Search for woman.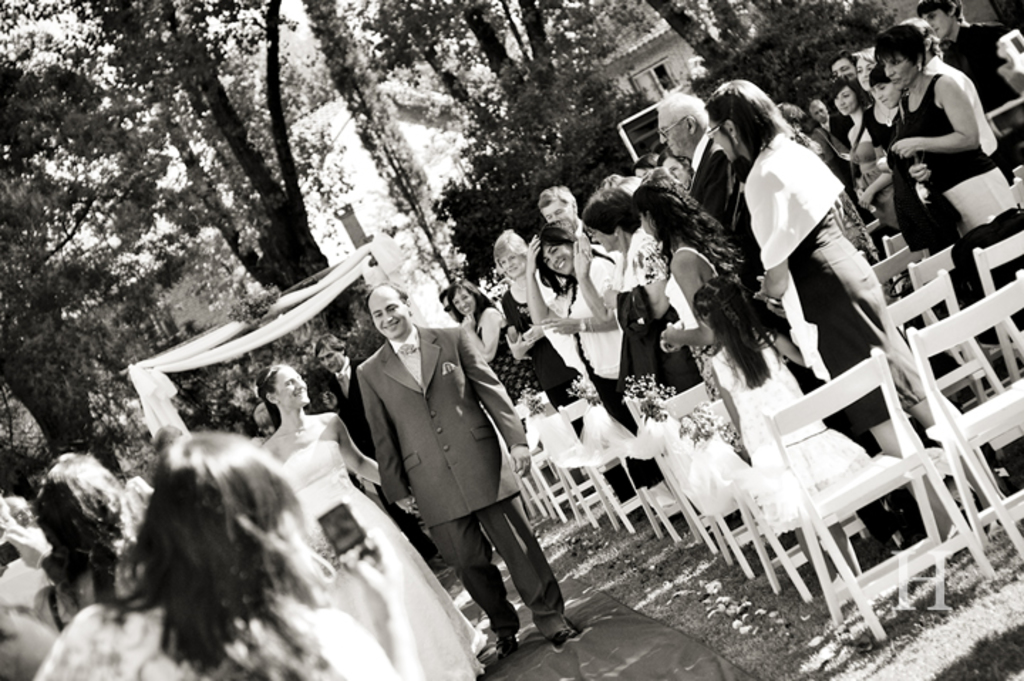
Found at [526,223,647,488].
